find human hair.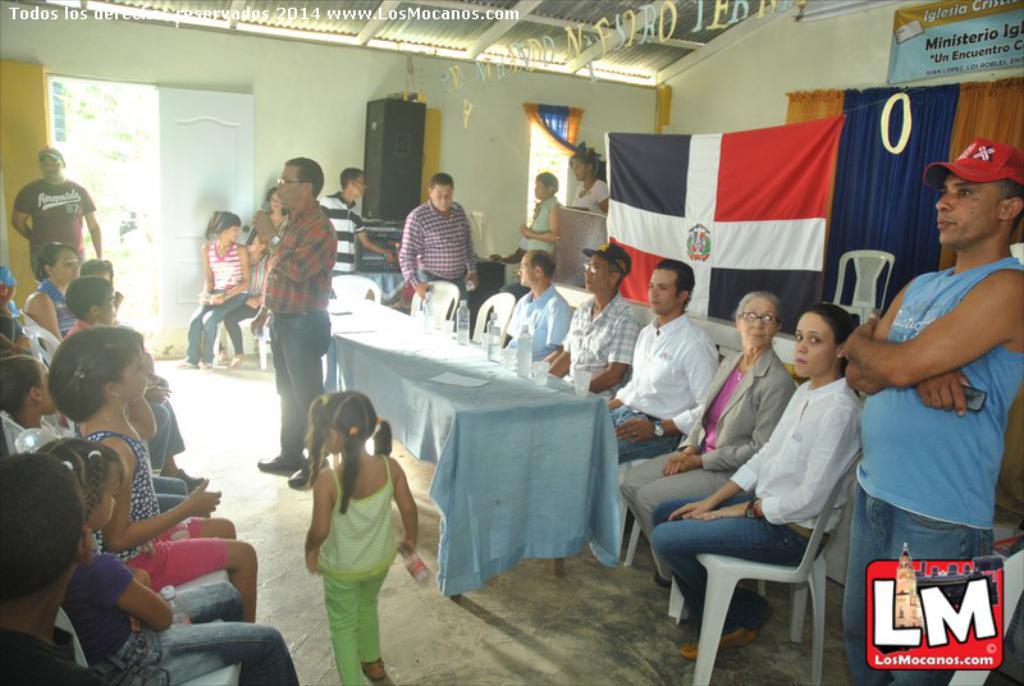
{"left": 801, "top": 297, "right": 859, "bottom": 374}.
